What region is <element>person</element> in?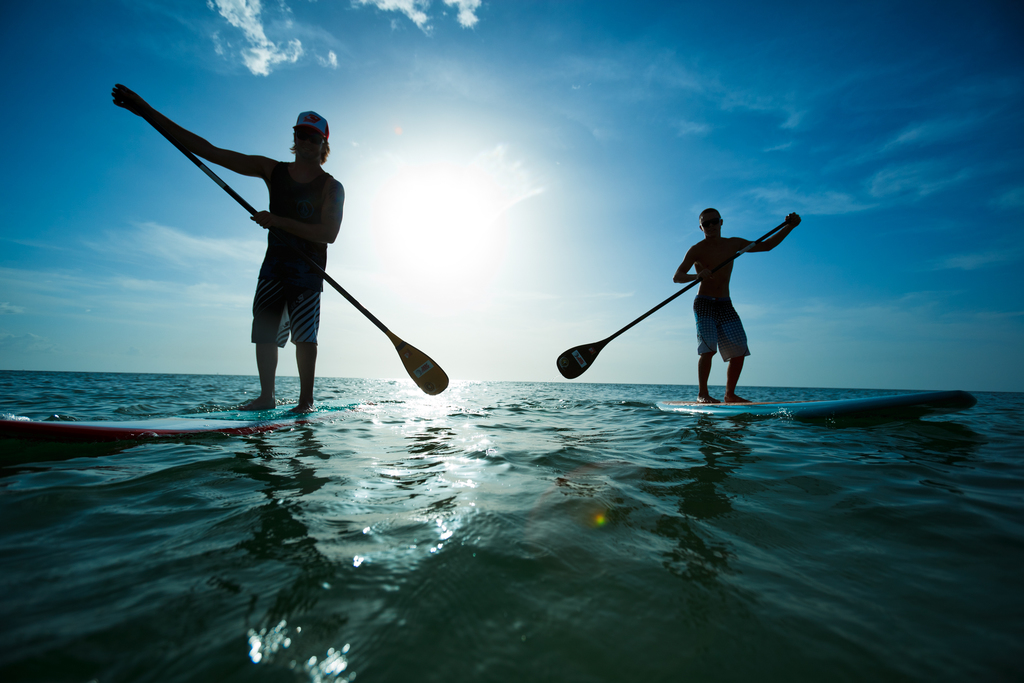
[111, 81, 346, 415].
